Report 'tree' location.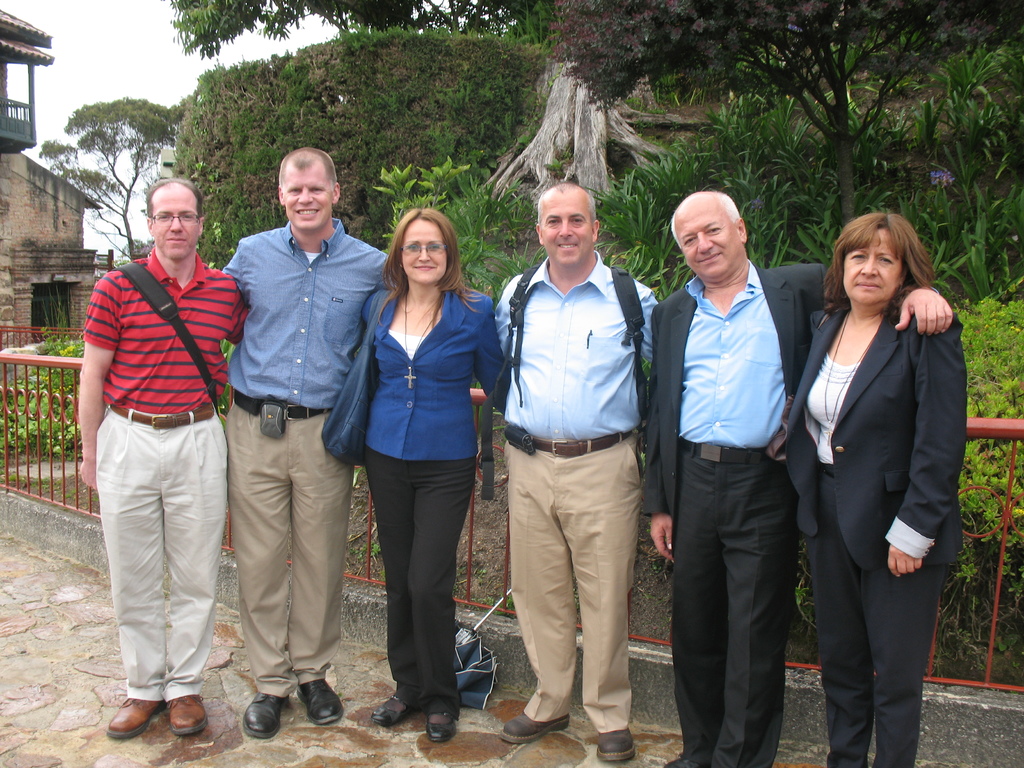
Report: [31,83,186,245].
